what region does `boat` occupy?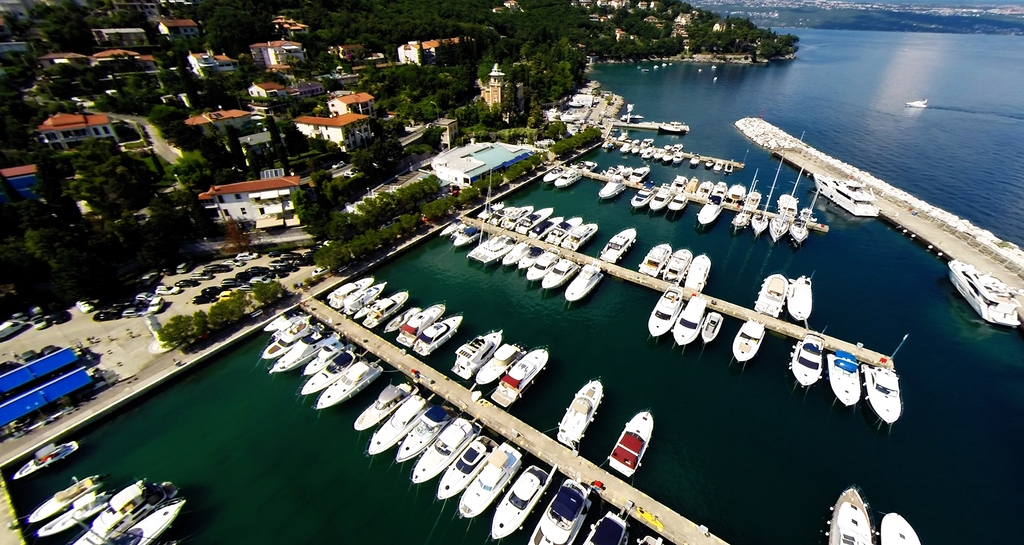
locate(529, 471, 597, 544).
